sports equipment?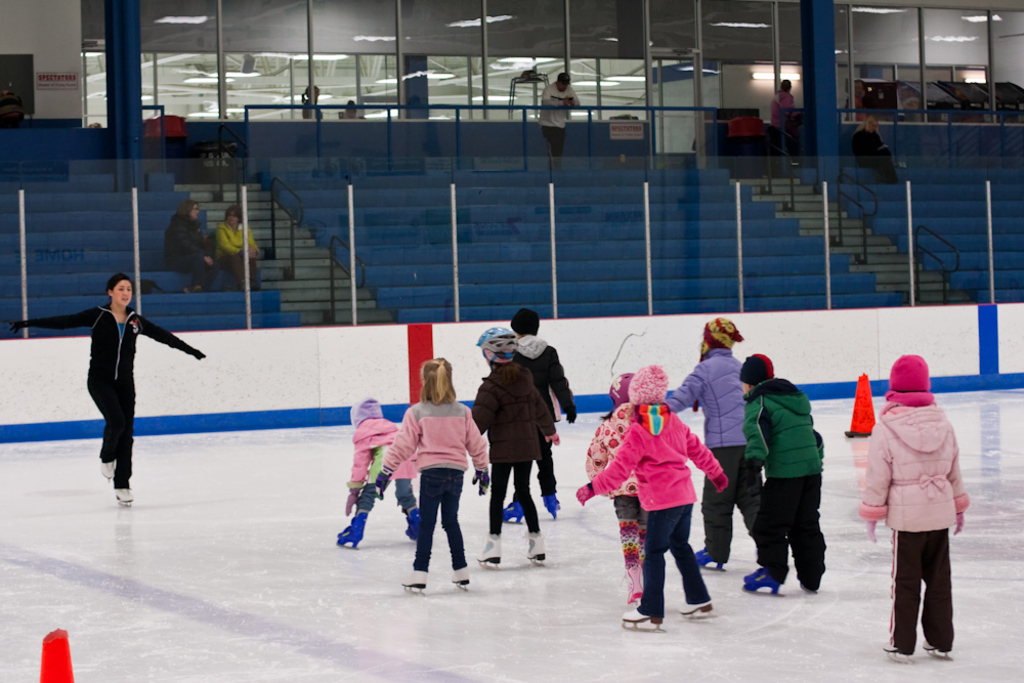
(left=918, top=640, right=952, bottom=663)
